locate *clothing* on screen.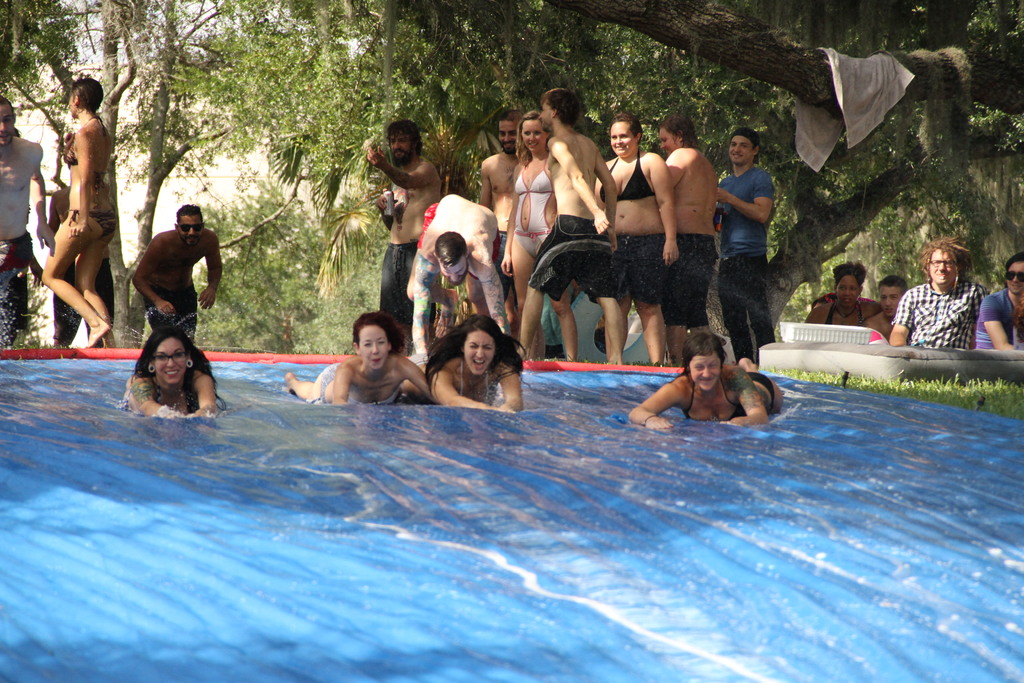
On screen at BBox(899, 260, 998, 357).
